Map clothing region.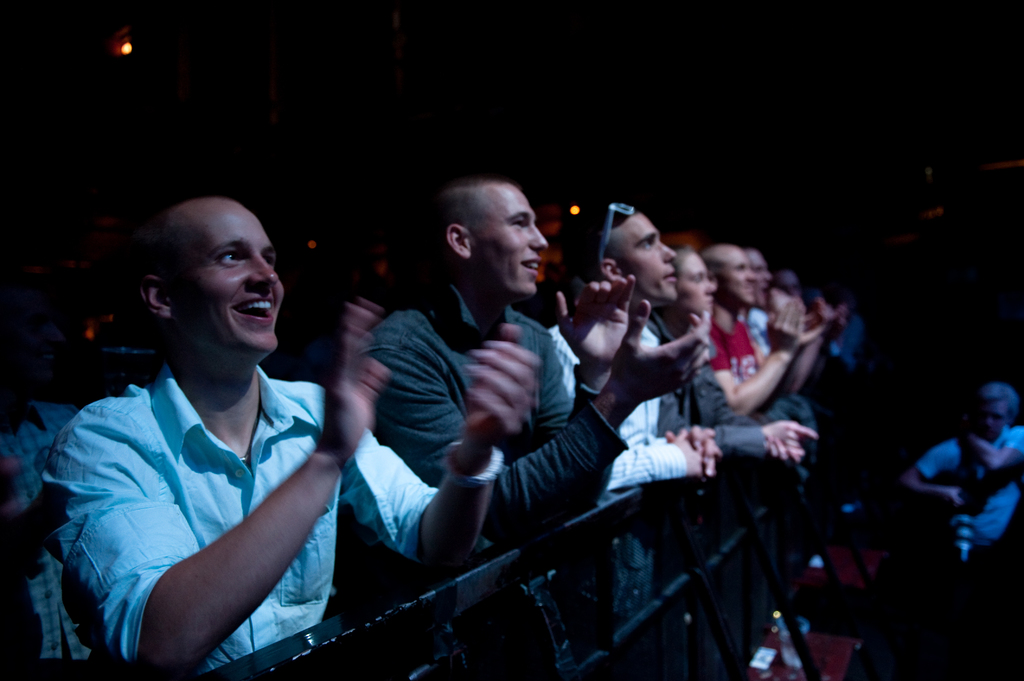
Mapped to 609, 335, 691, 486.
